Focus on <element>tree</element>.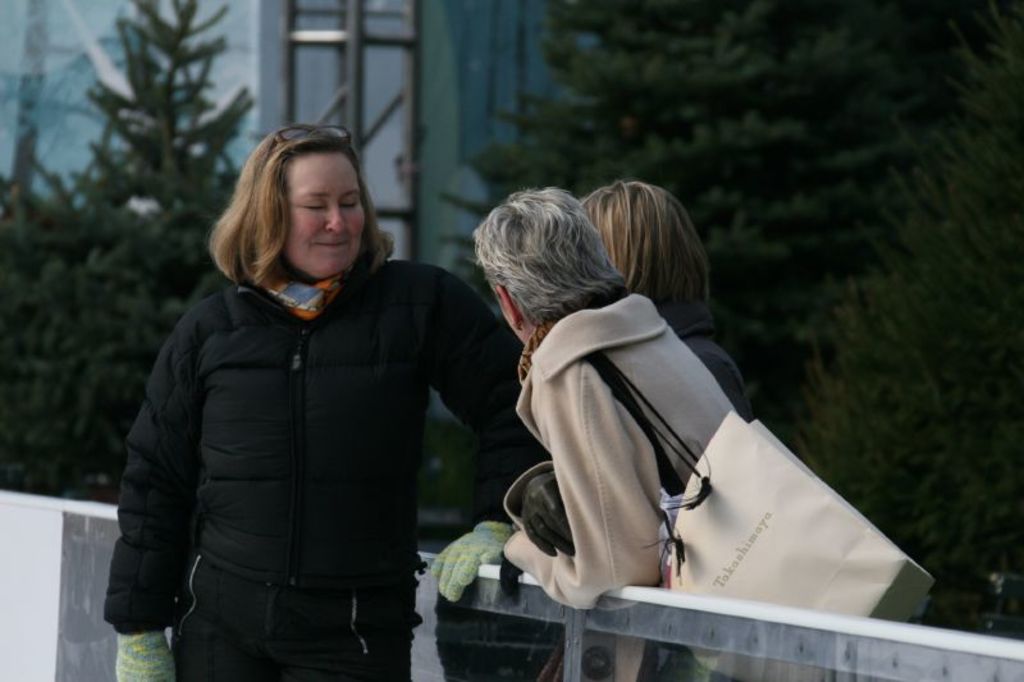
Focused at select_region(0, 0, 256, 502).
